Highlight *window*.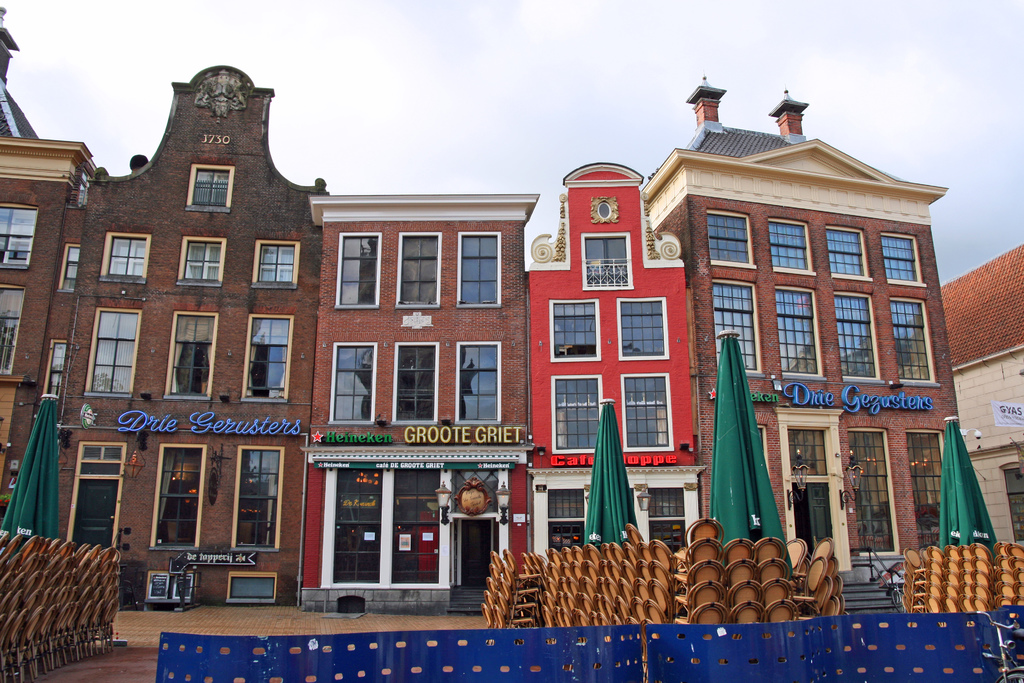
Highlighted region: Rect(458, 342, 502, 424).
